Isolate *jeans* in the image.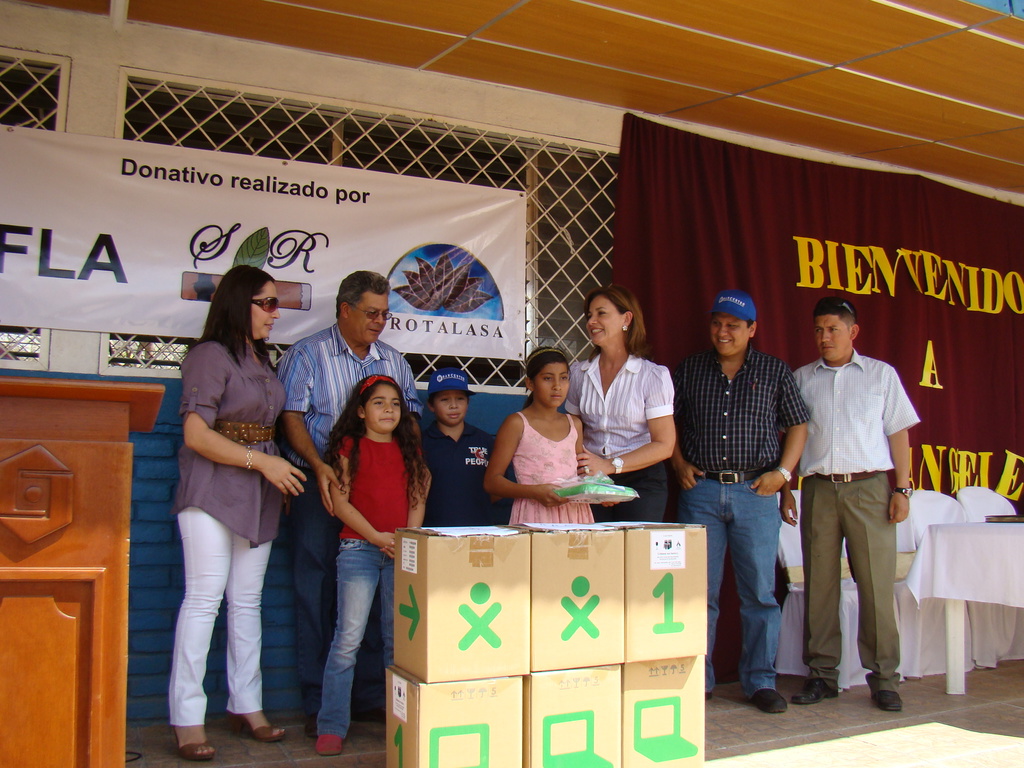
Isolated region: rect(709, 487, 806, 707).
